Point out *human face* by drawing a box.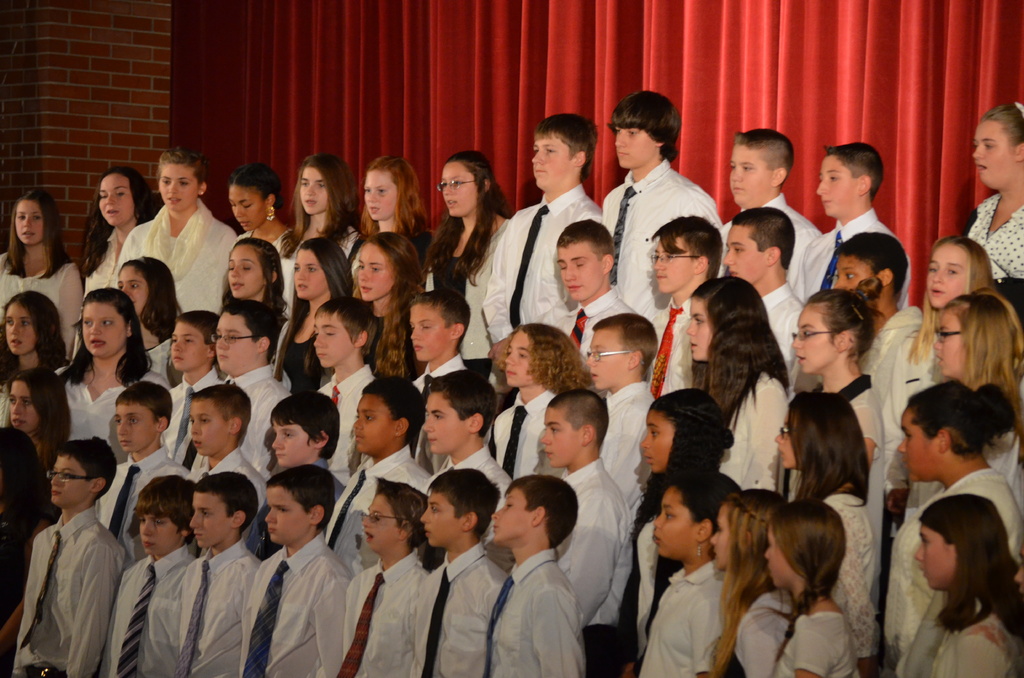
BBox(559, 239, 600, 301).
